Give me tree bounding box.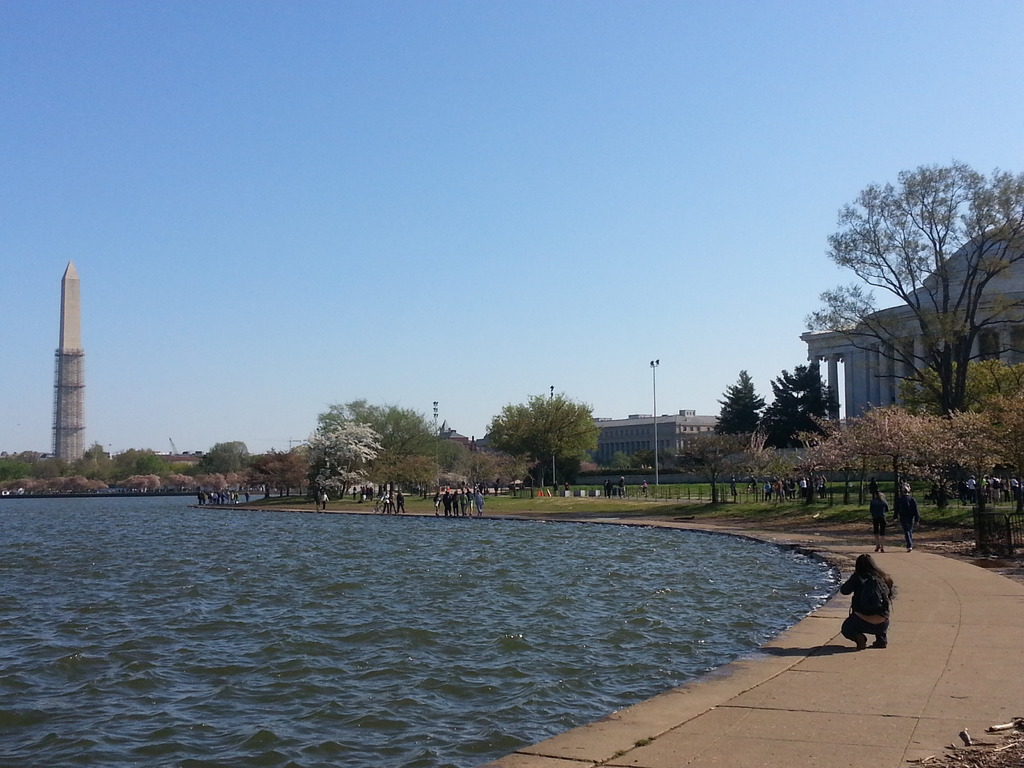
box(320, 419, 386, 485).
